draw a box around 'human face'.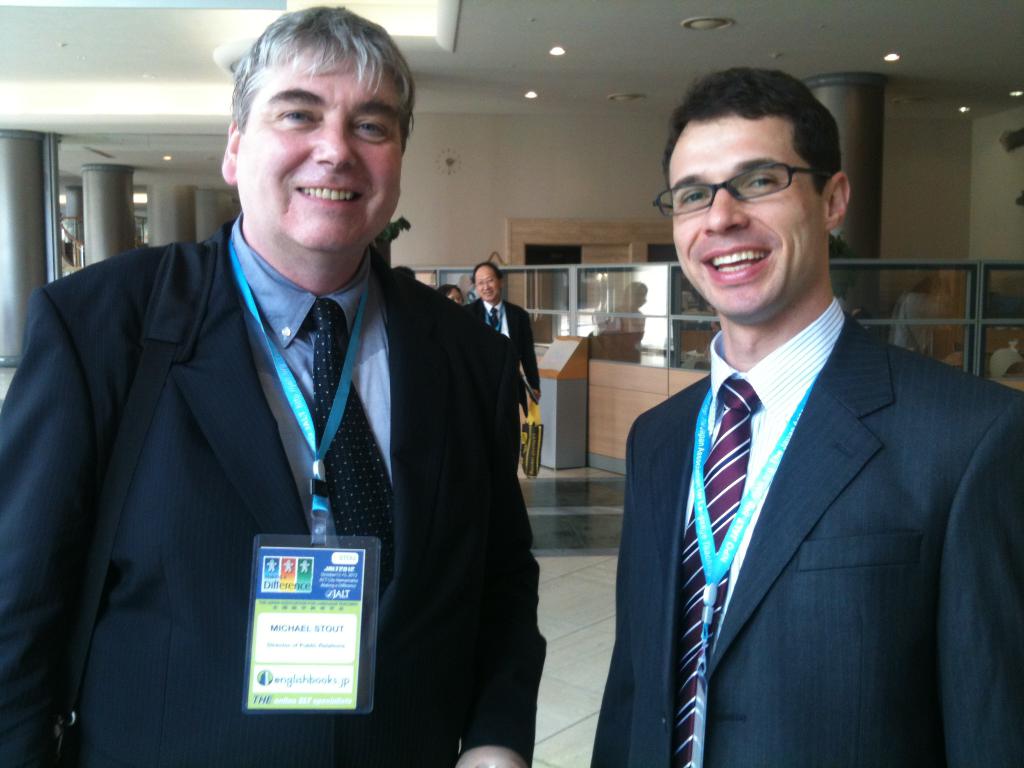
{"x1": 472, "y1": 262, "x2": 497, "y2": 305}.
